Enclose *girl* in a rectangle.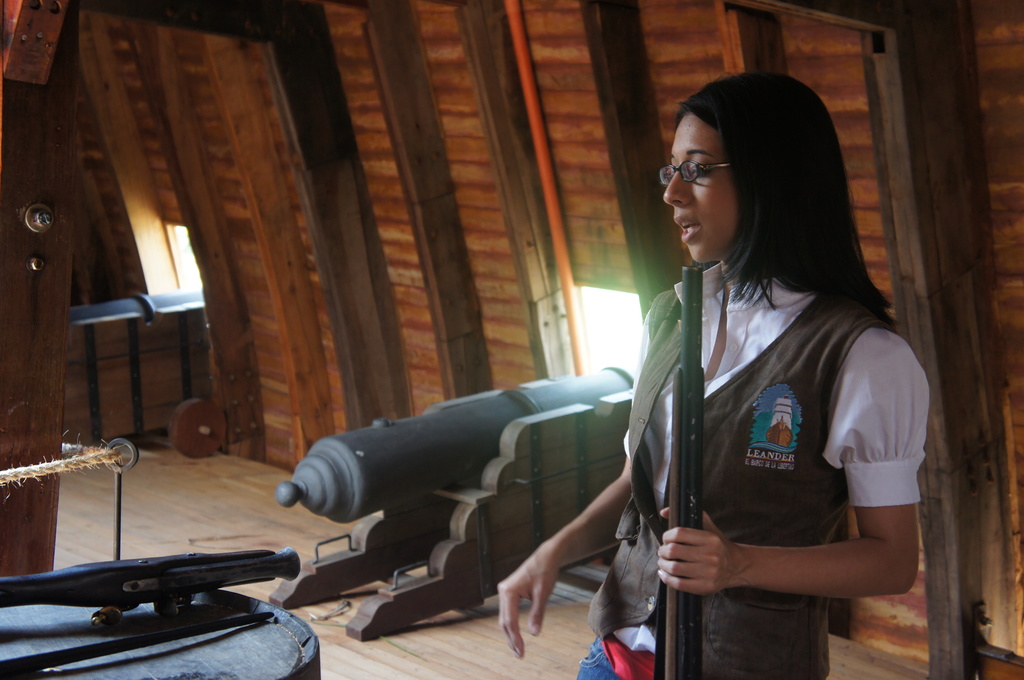
detection(496, 73, 930, 679).
